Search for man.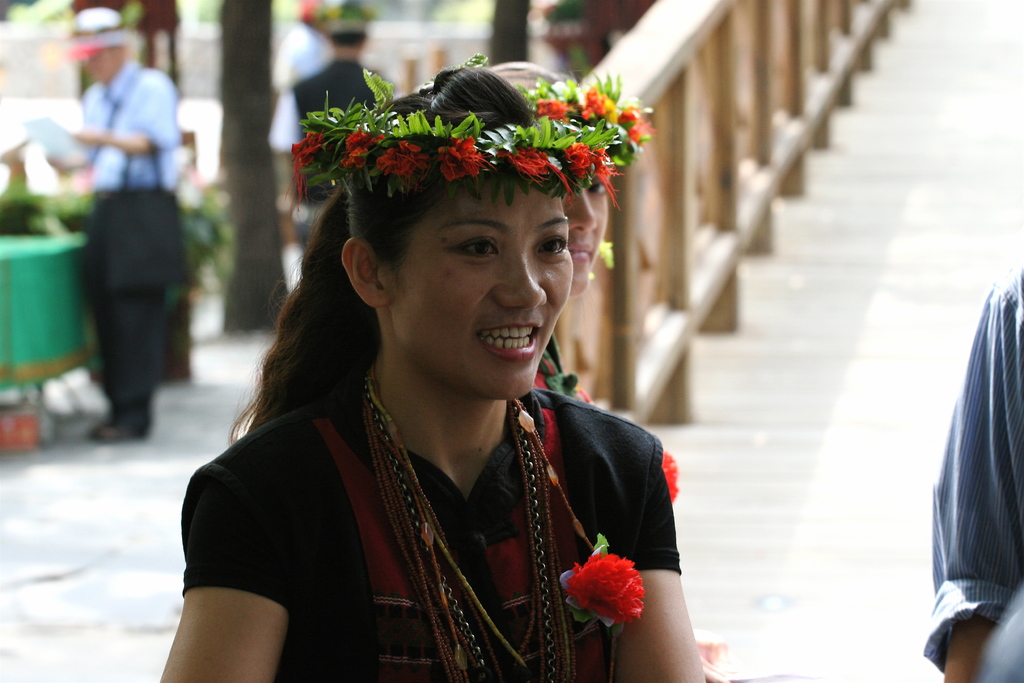
Found at 263/2/400/254.
